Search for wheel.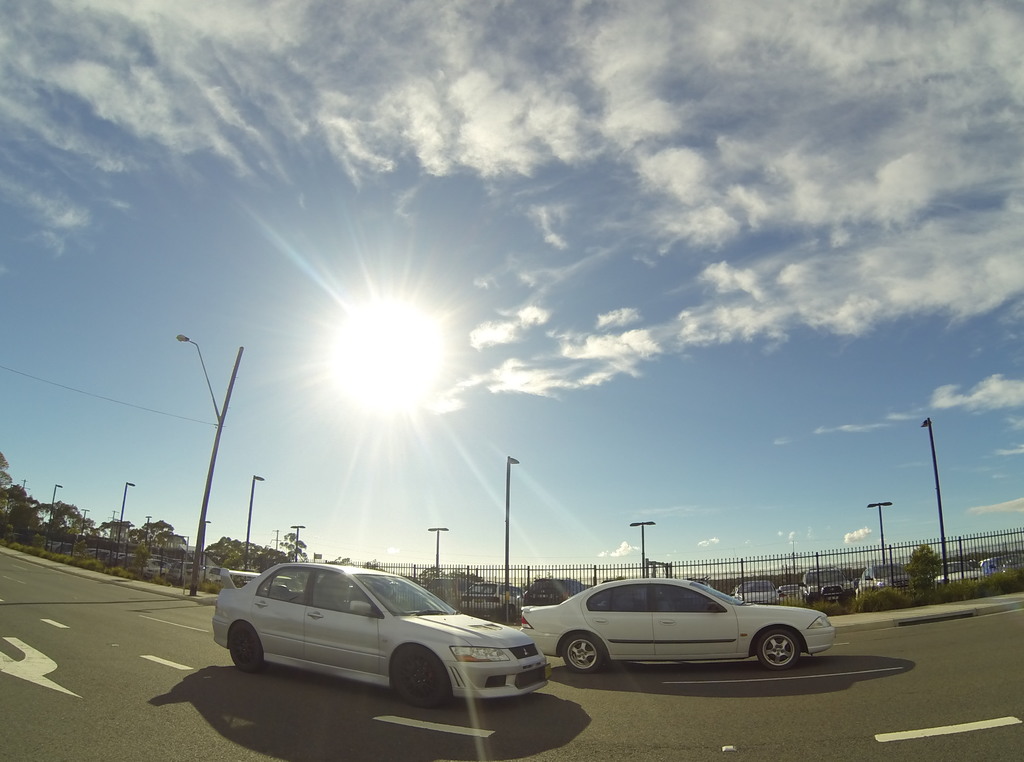
Found at 563, 631, 604, 676.
